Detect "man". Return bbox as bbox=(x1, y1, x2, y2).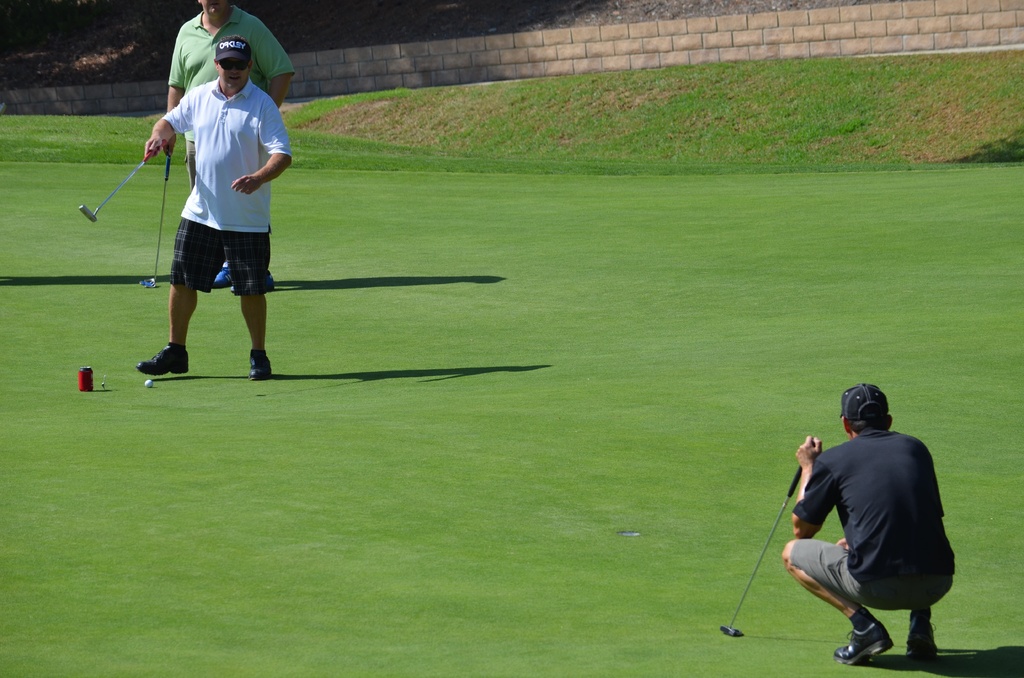
bbox=(169, 0, 297, 301).
